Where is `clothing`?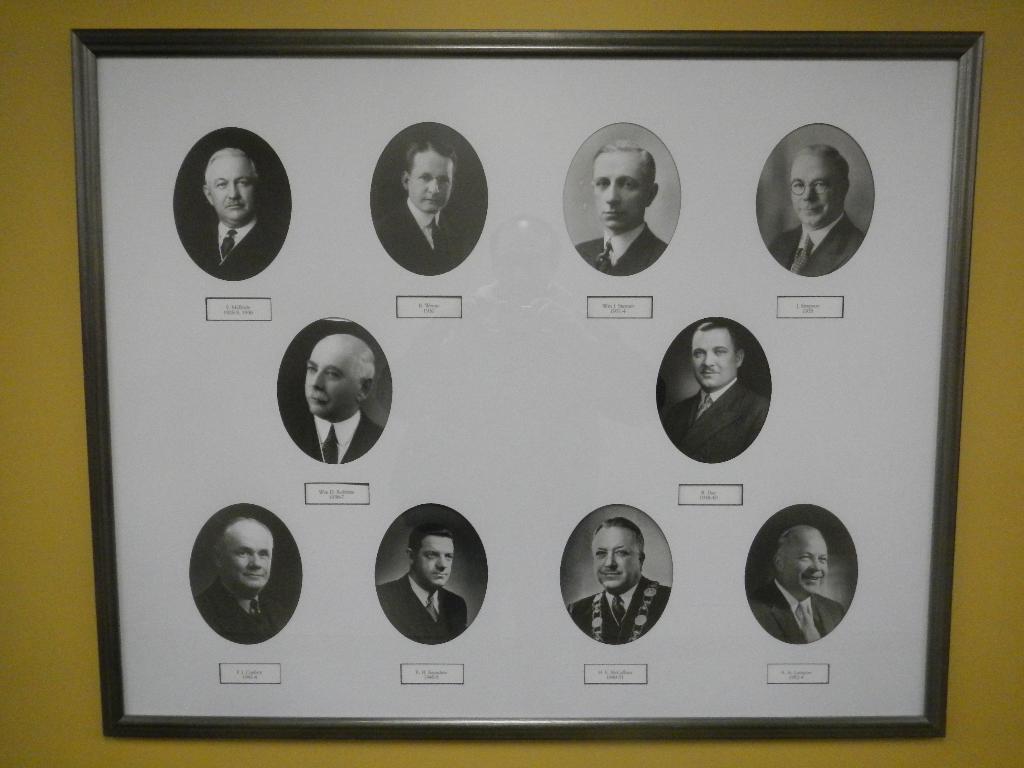
<region>191, 574, 291, 644</region>.
